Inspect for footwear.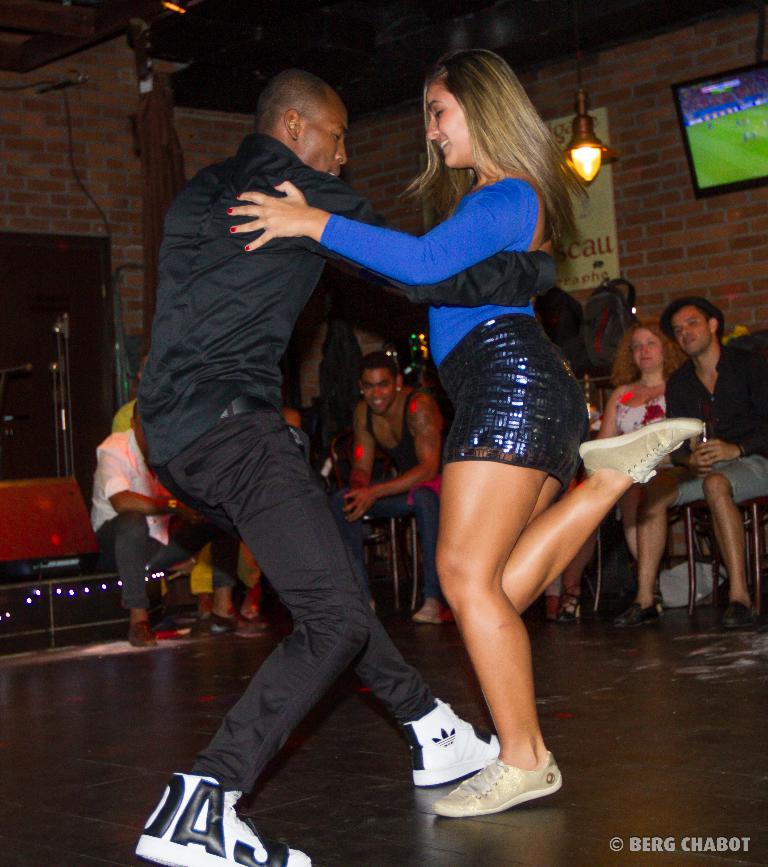
Inspection: rect(720, 597, 750, 629).
